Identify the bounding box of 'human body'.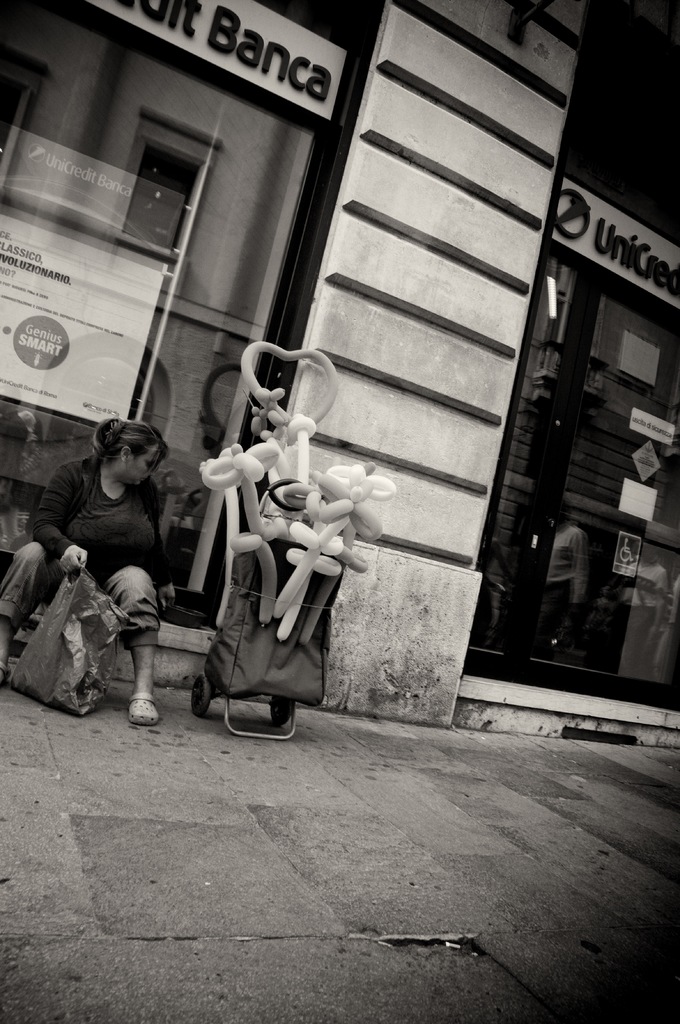
<region>3, 419, 181, 731</region>.
